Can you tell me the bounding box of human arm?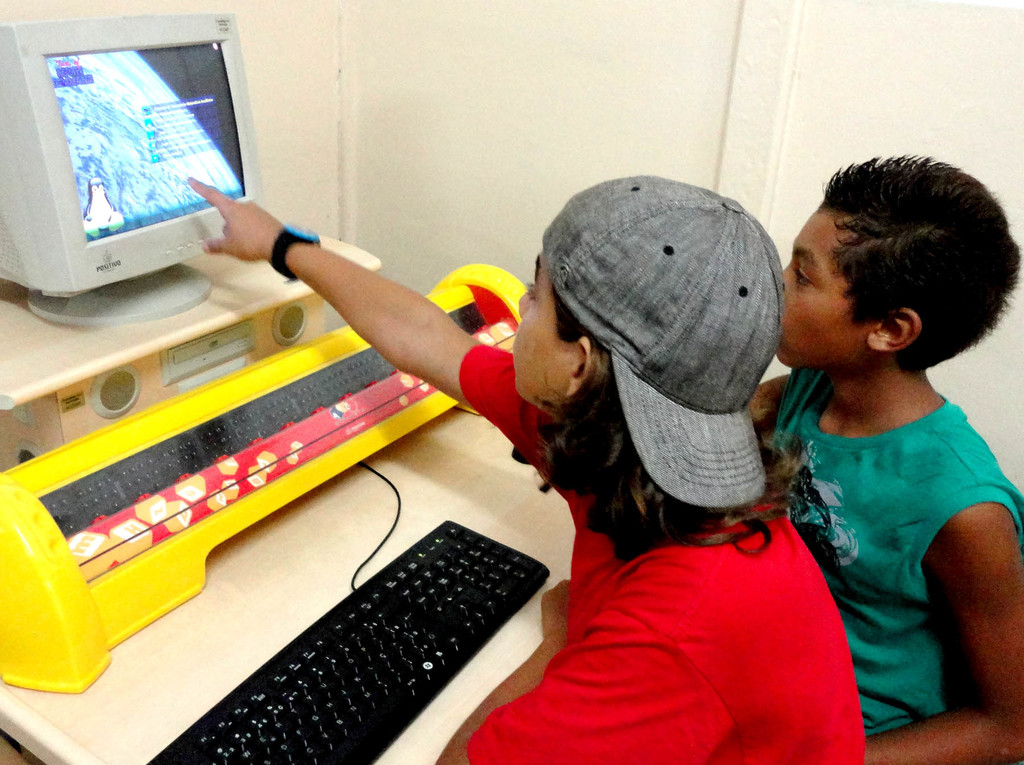
select_region(437, 573, 743, 764).
